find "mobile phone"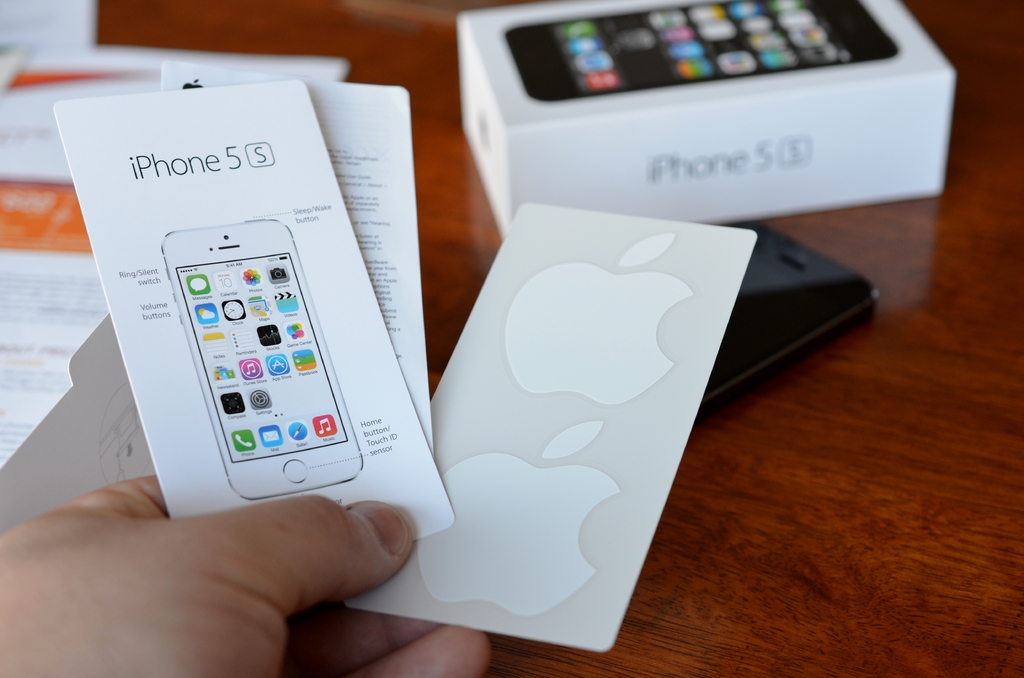
[95,166,381,507]
